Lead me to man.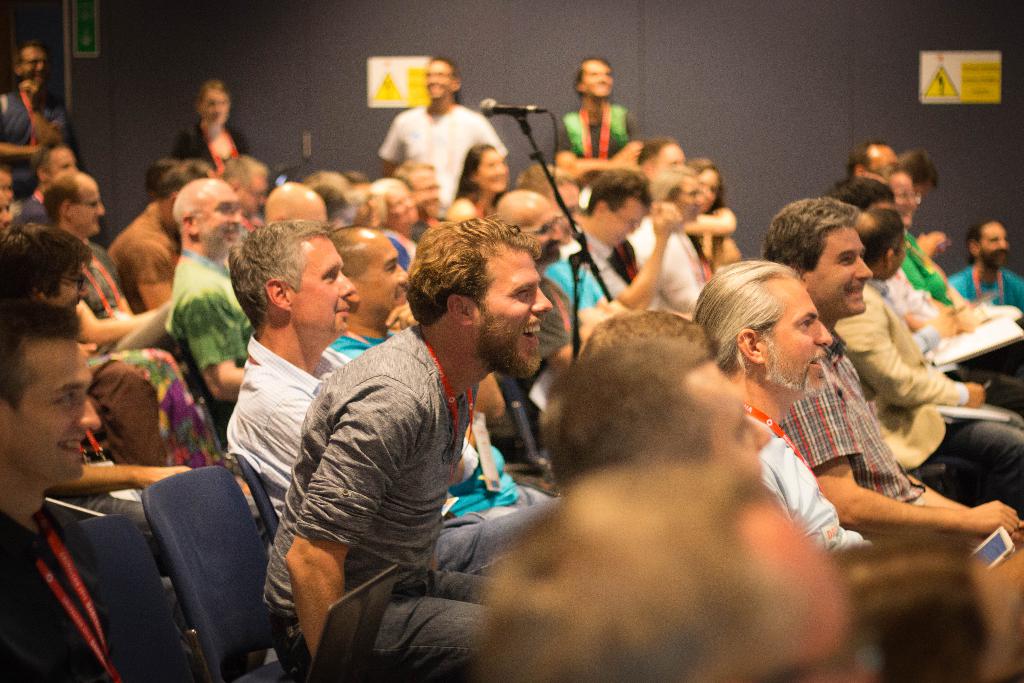
Lead to <box>0,299,196,682</box>.
